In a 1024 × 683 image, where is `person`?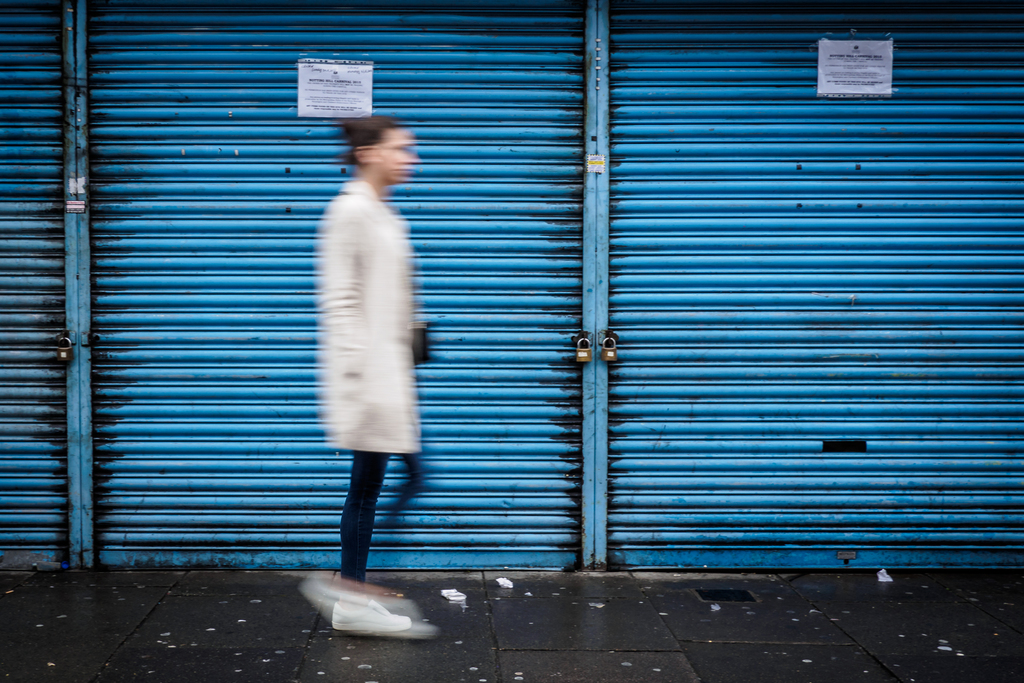
301,92,433,625.
